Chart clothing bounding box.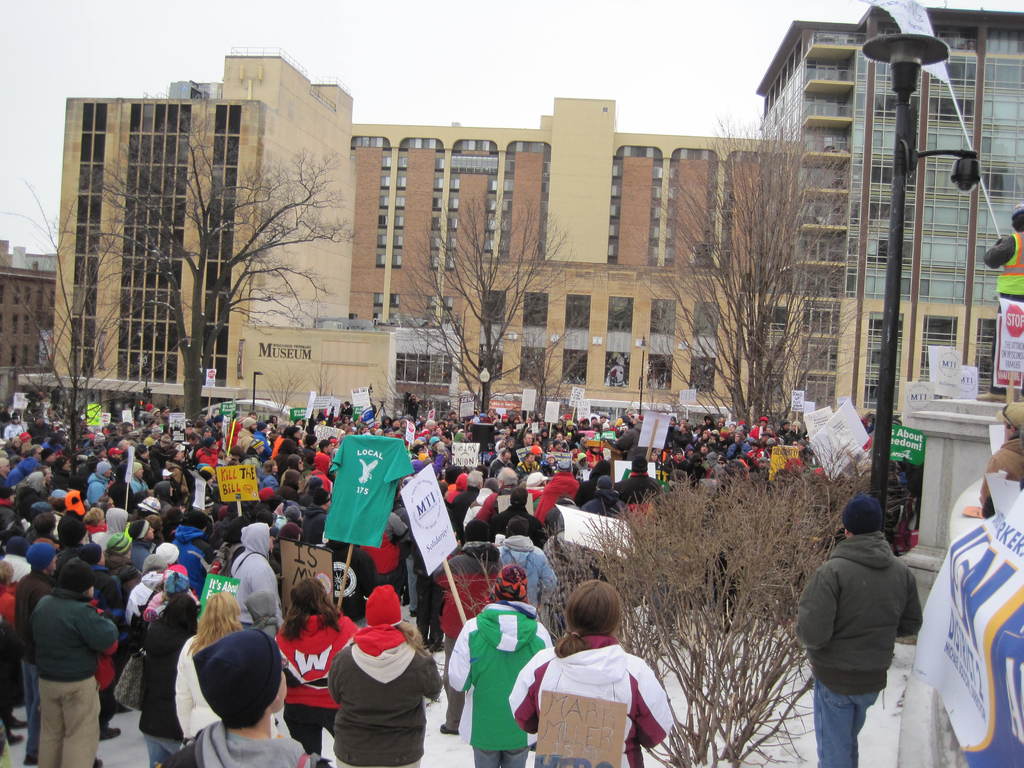
Charted: <bbox>36, 582, 116, 767</bbox>.
